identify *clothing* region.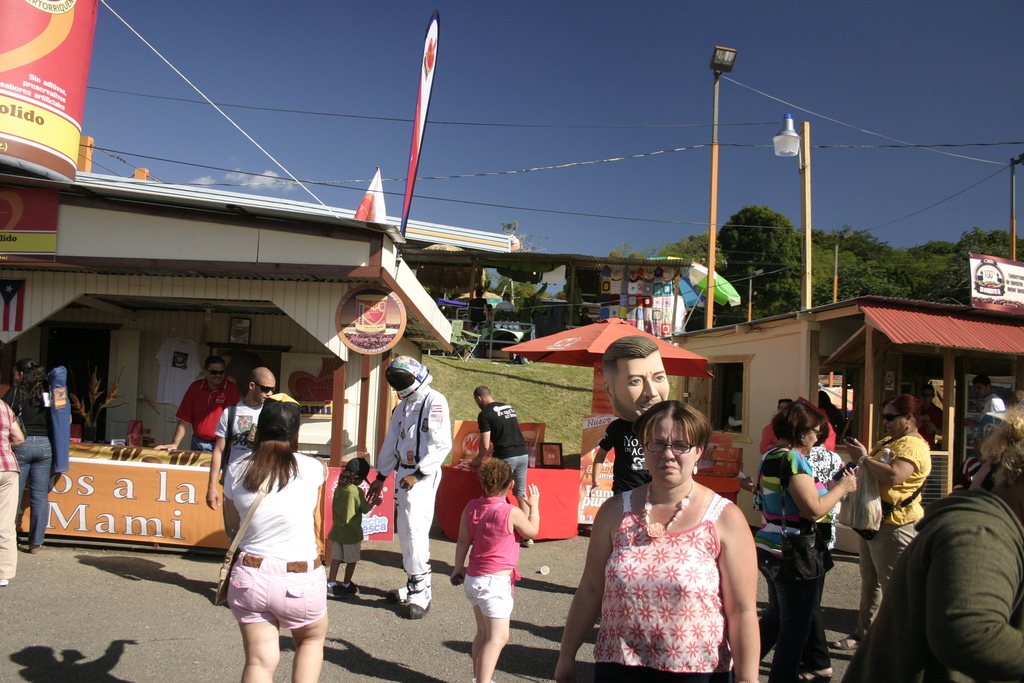
Region: region(371, 389, 455, 587).
